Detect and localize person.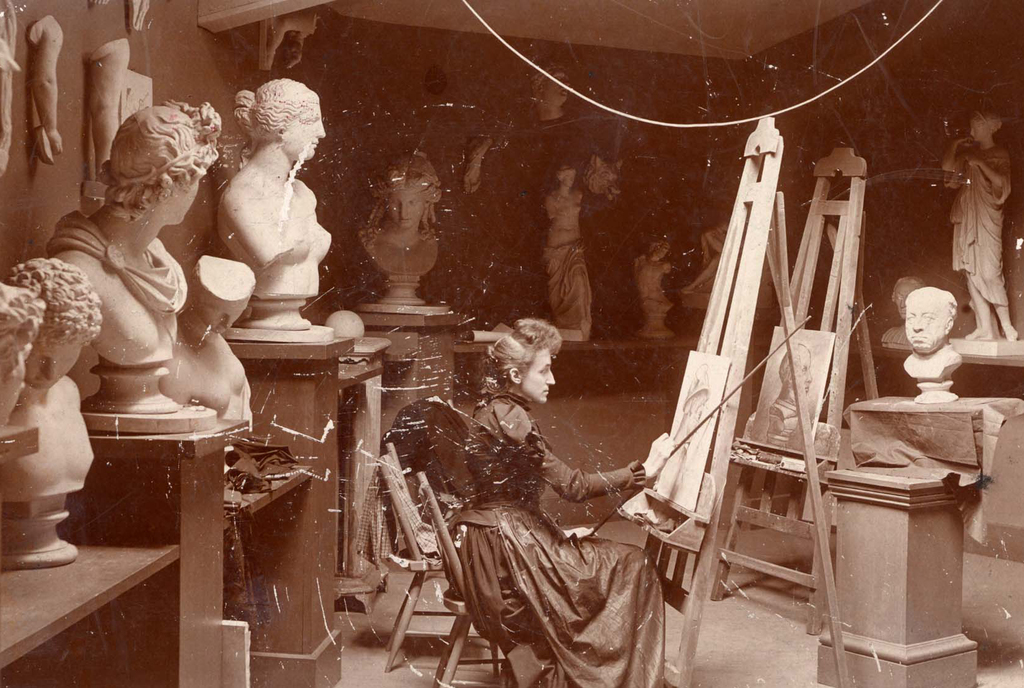
Localized at {"x1": 266, "y1": 10, "x2": 319, "y2": 76}.
